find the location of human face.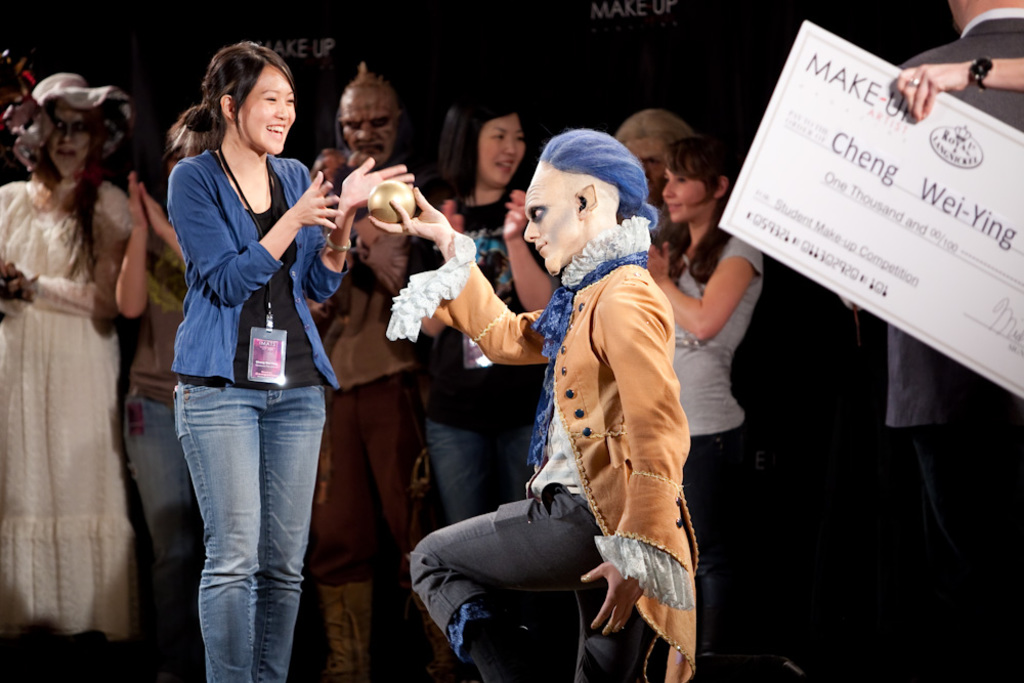
Location: 519,159,585,273.
